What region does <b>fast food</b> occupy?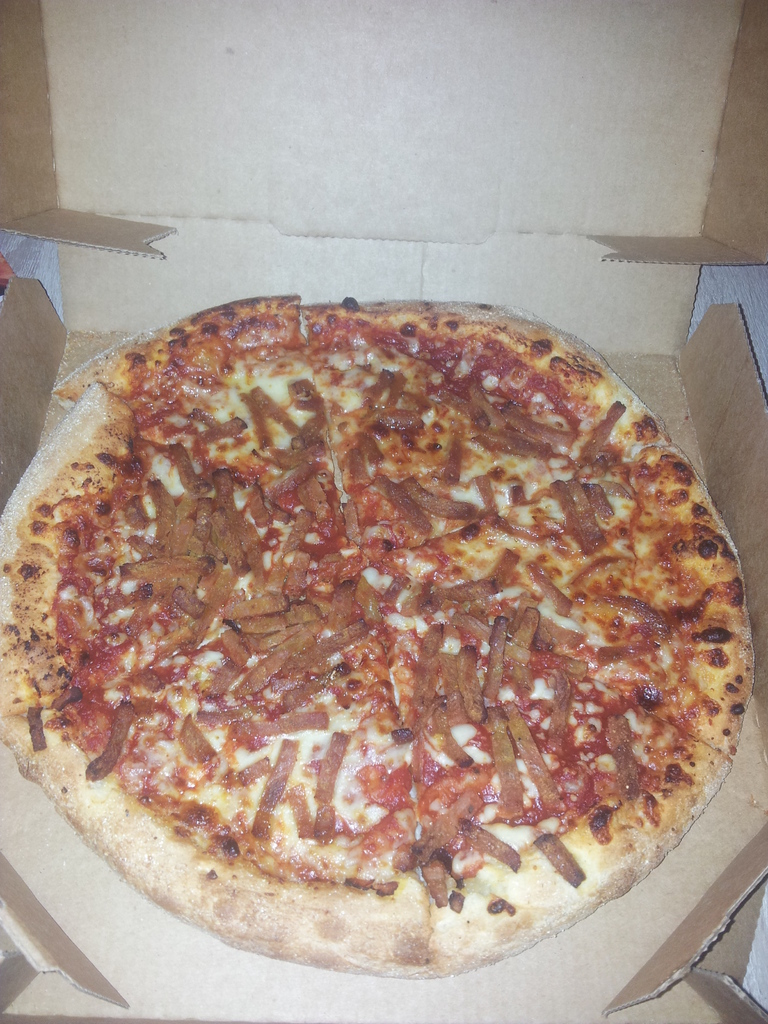
box(0, 257, 752, 959).
